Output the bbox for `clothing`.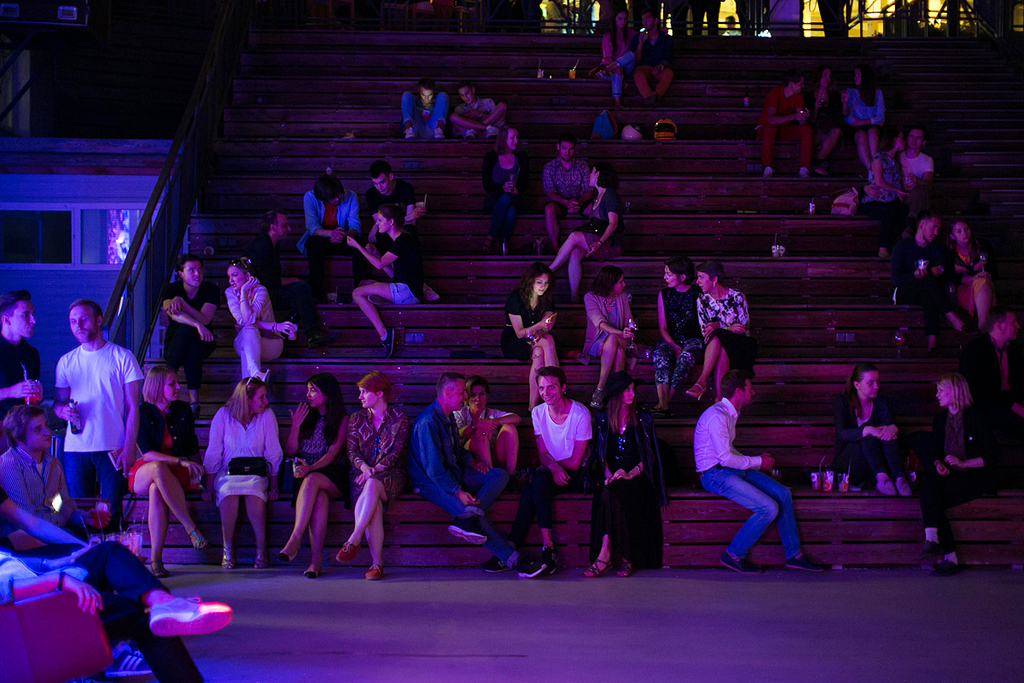
left=498, top=283, right=550, bottom=366.
